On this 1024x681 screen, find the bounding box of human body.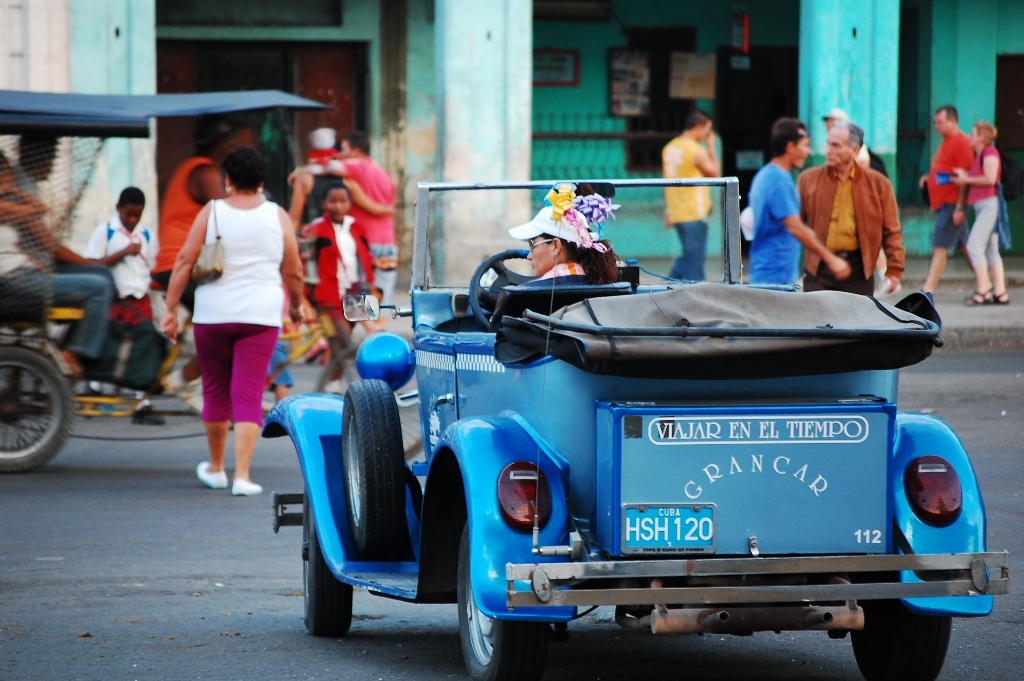
Bounding box: {"x1": 285, "y1": 151, "x2": 404, "y2": 238}.
